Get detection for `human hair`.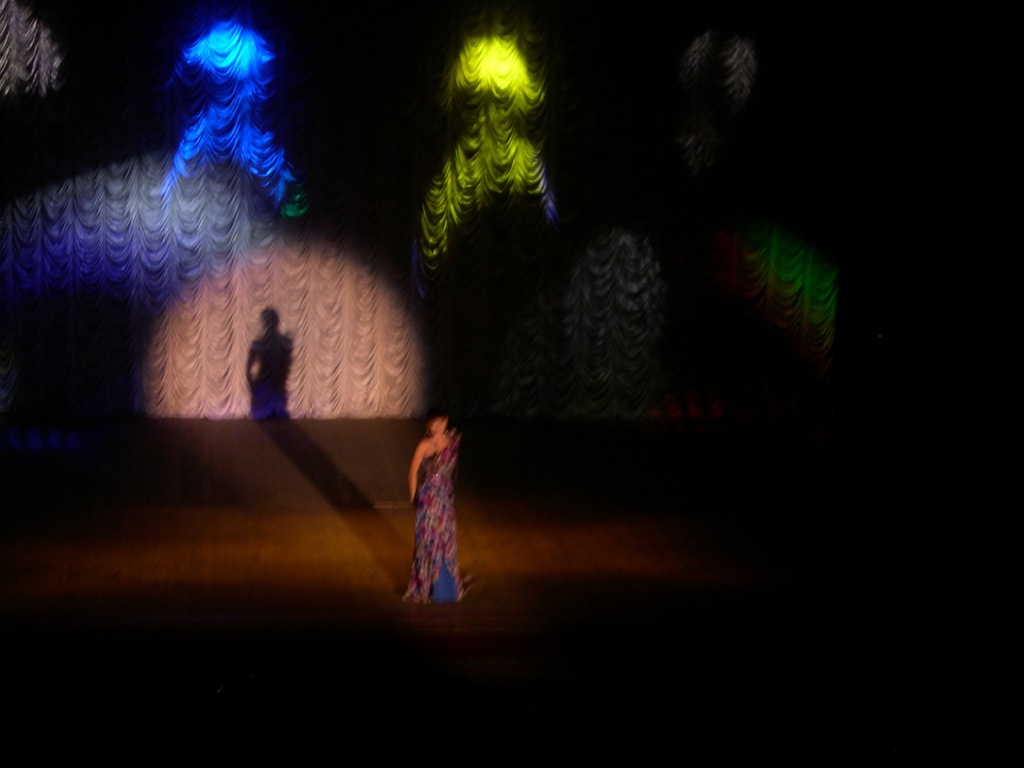
Detection: [424,406,451,428].
